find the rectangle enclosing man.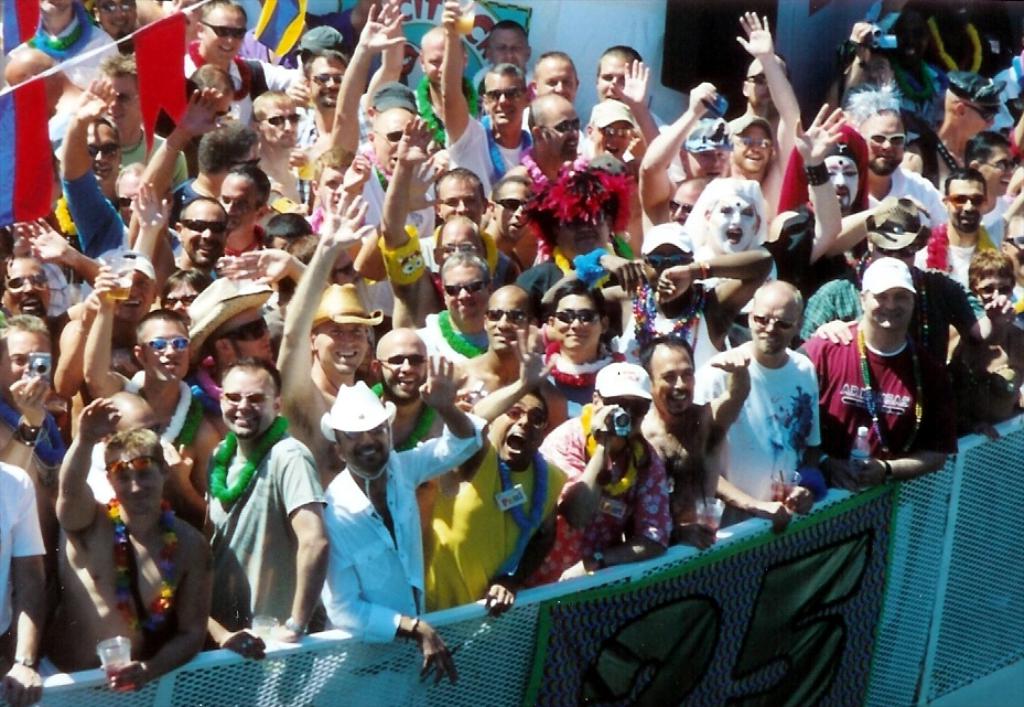
255,92,311,208.
